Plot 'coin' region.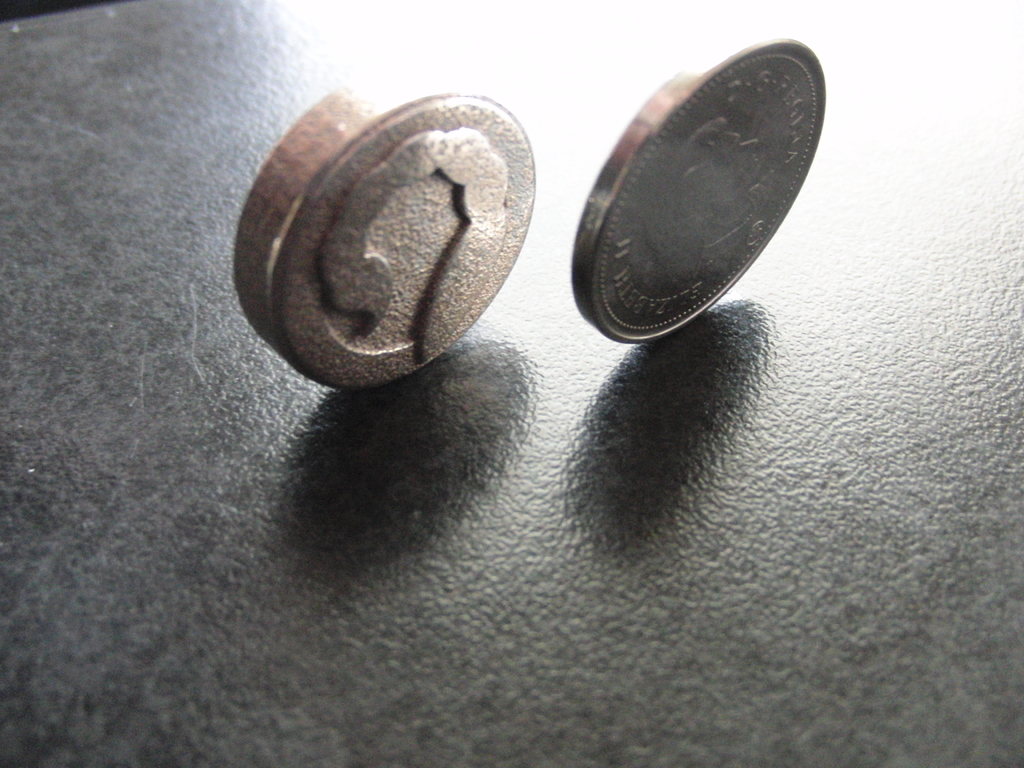
Plotted at x1=228, y1=63, x2=539, y2=388.
